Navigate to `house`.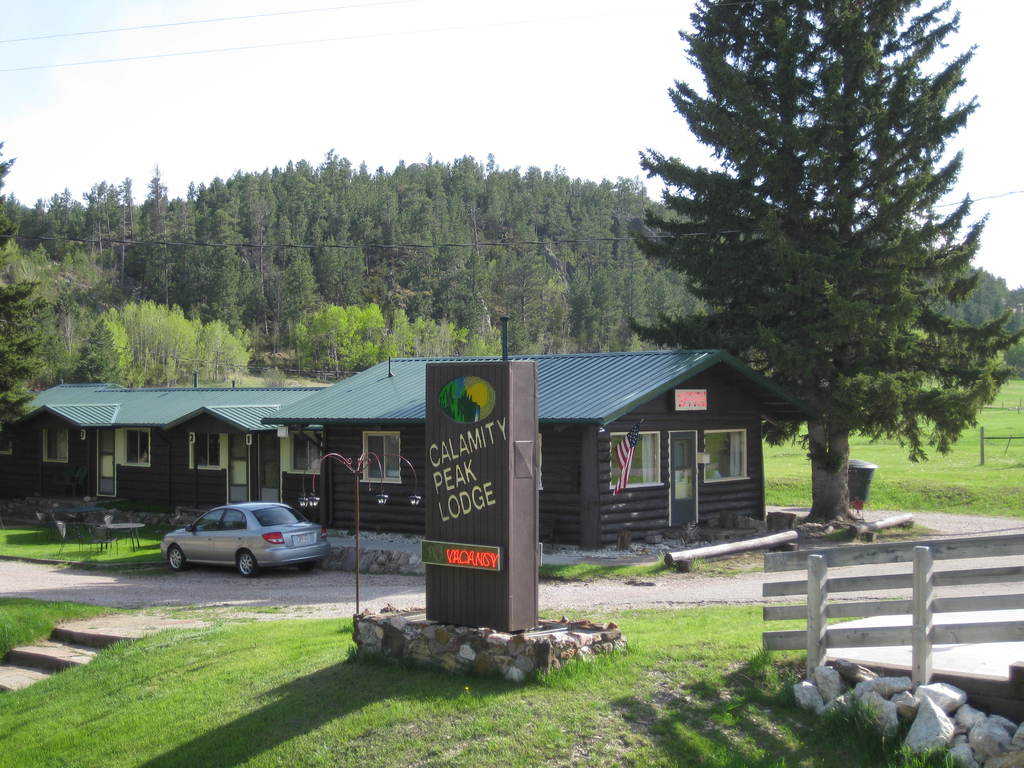
Navigation target: {"x1": 8, "y1": 380, "x2": 329, "y2": 501}.
